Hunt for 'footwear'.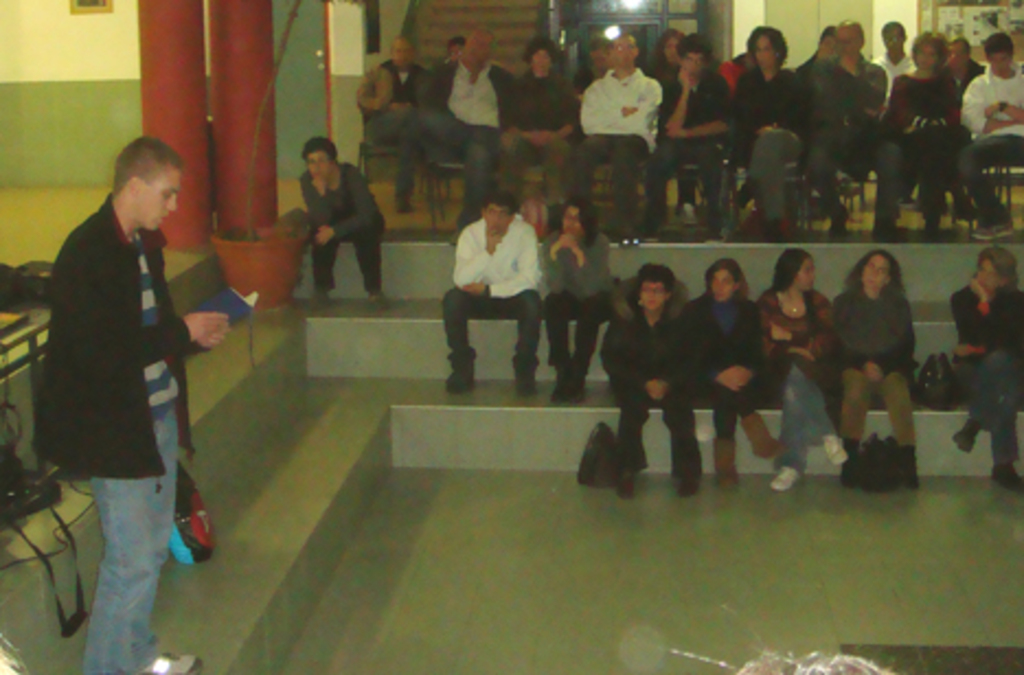
Hunted down at crop(982, 458, 1022, 500).
